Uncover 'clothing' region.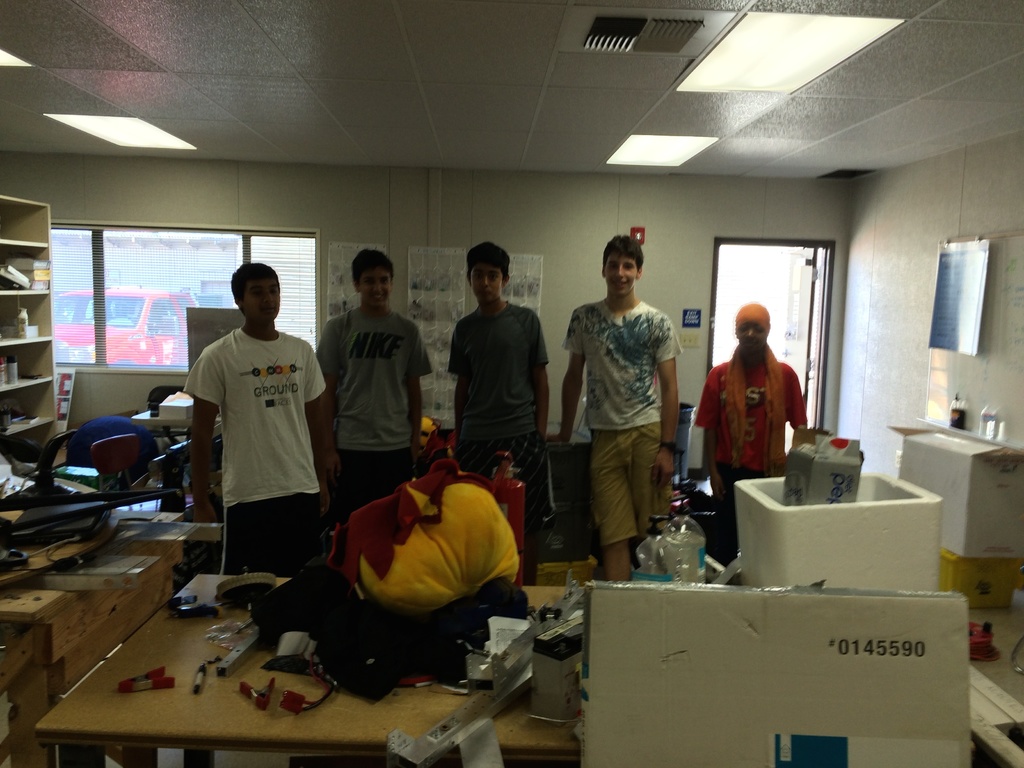
Uncovered: <bbox>318, 310, 431, 447</bbox>.
